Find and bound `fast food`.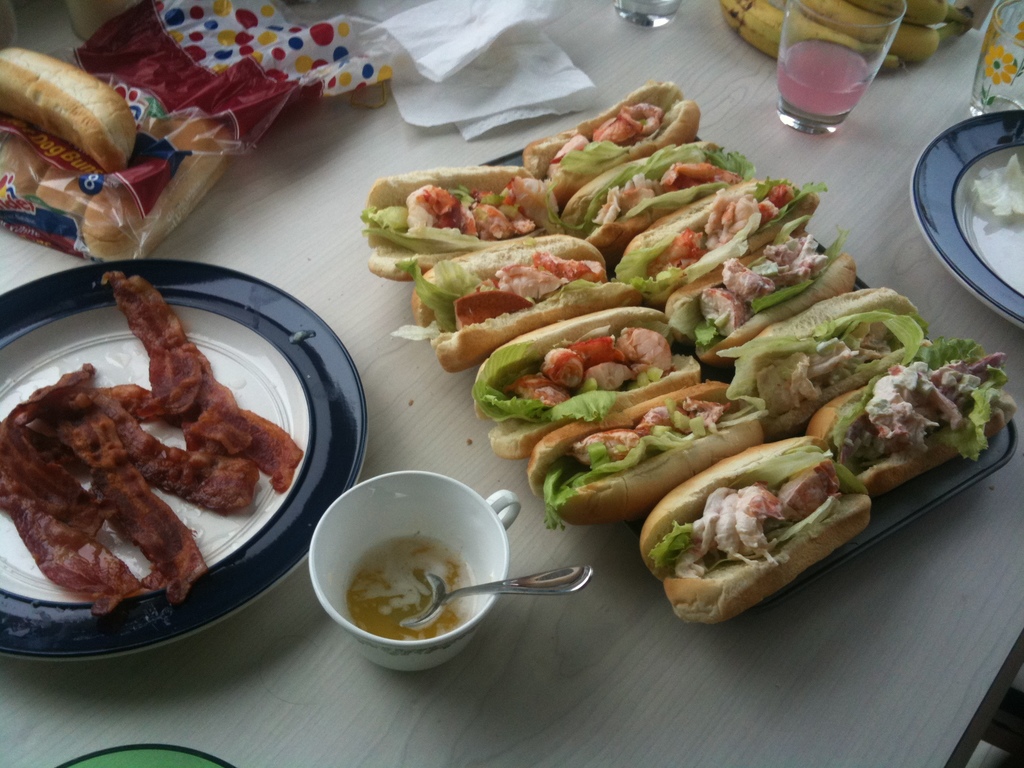
Bound: rect(523, 88, 707, 207).
